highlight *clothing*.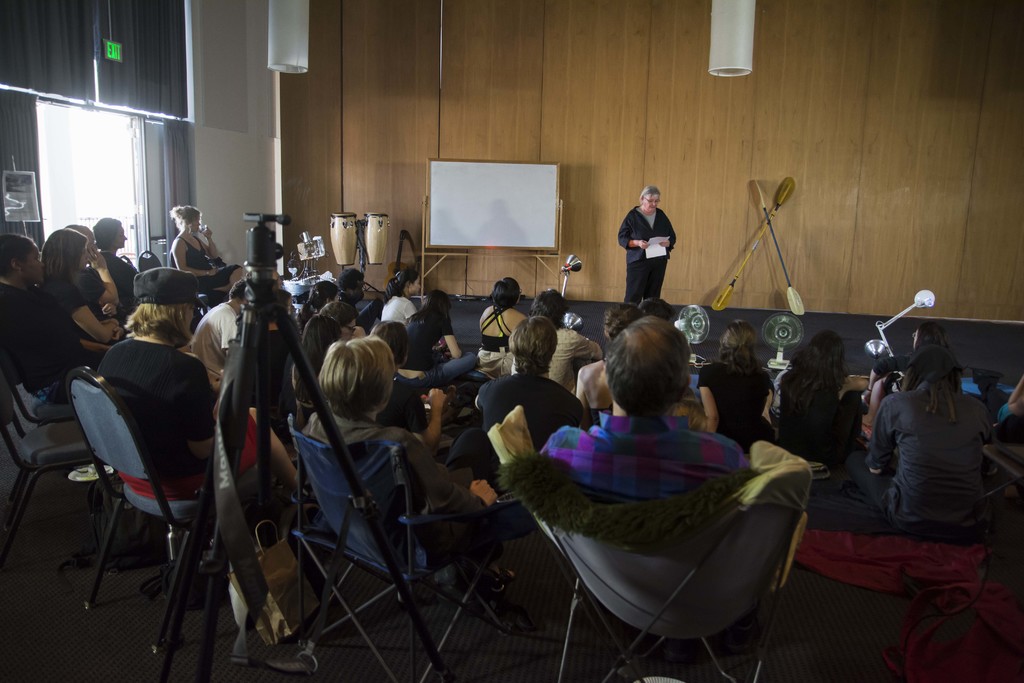
Highlighted region: region(781, 363, 851, 453).
